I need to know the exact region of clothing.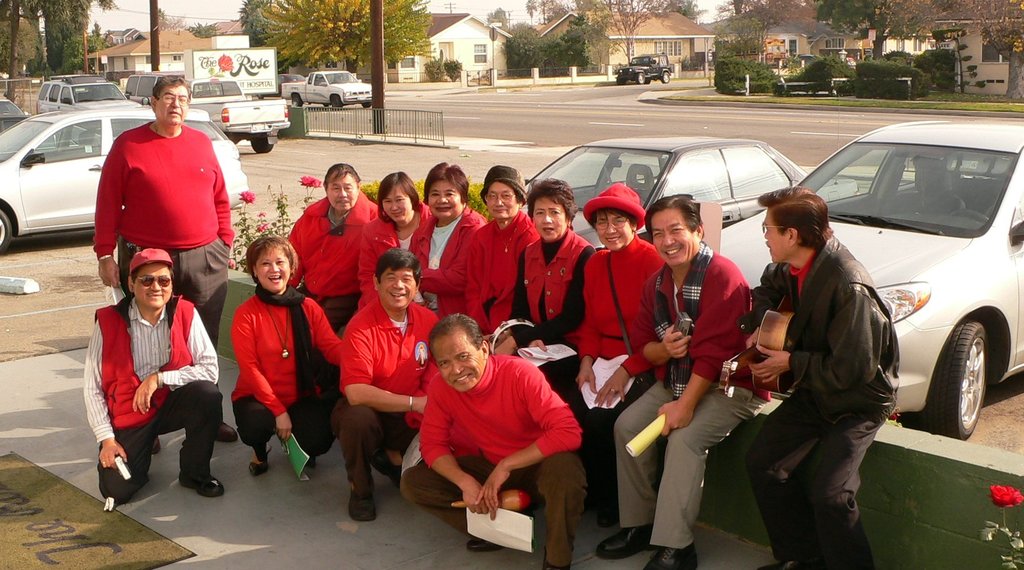
Region: <region>736, 231, 897, 569</region>.
